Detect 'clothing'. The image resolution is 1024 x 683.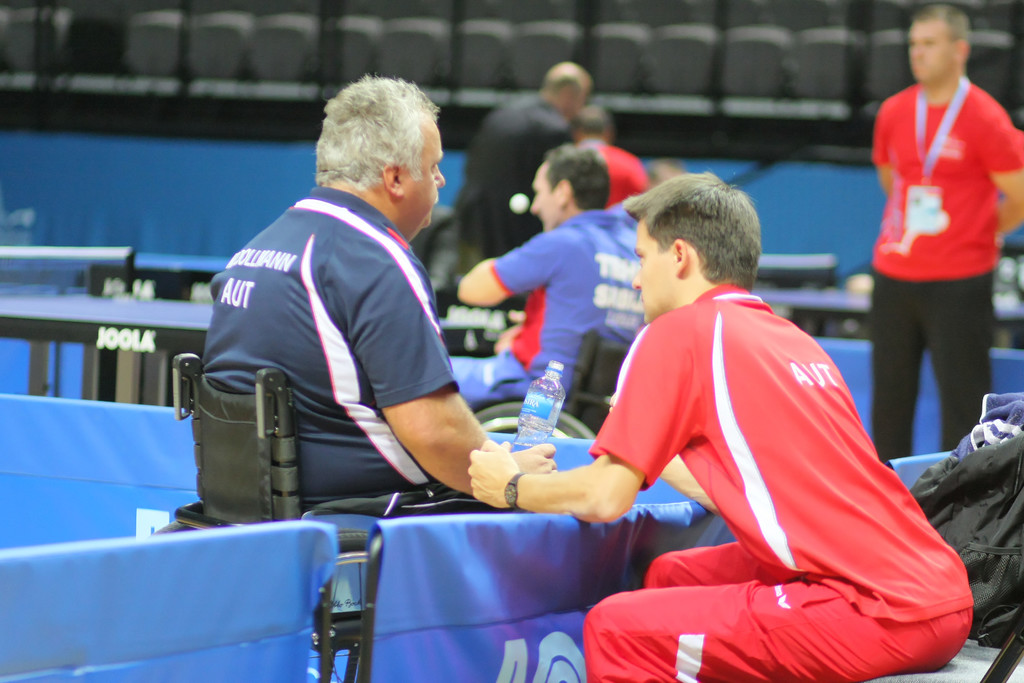
x1=583 y1=140 x2=649 y2=209.
